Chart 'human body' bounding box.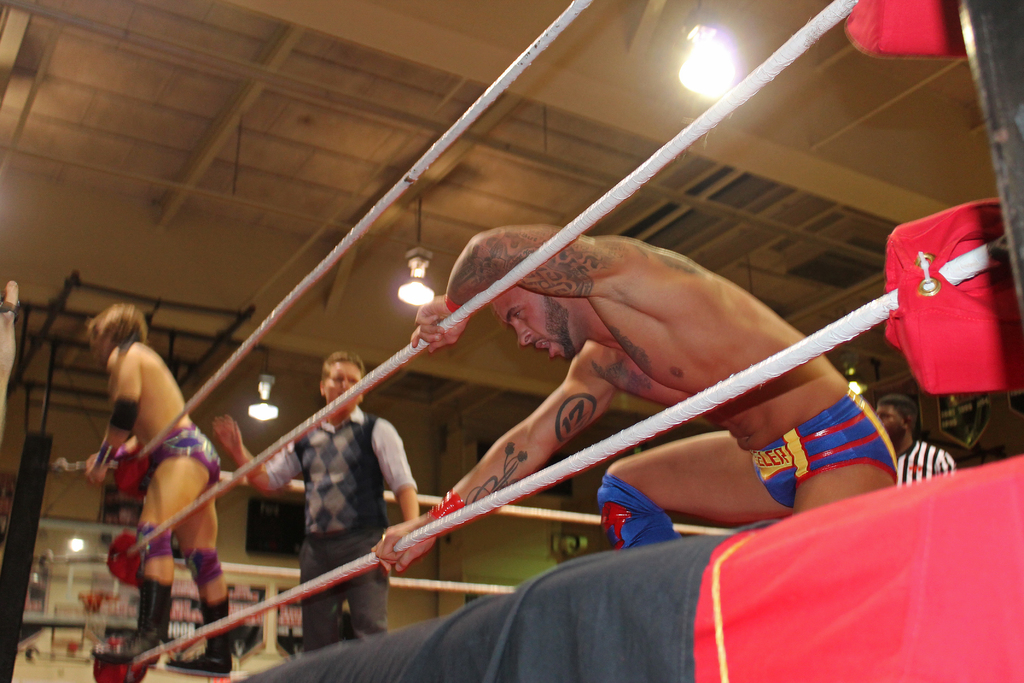
Charted: locate(88, 337, 219, 680).
